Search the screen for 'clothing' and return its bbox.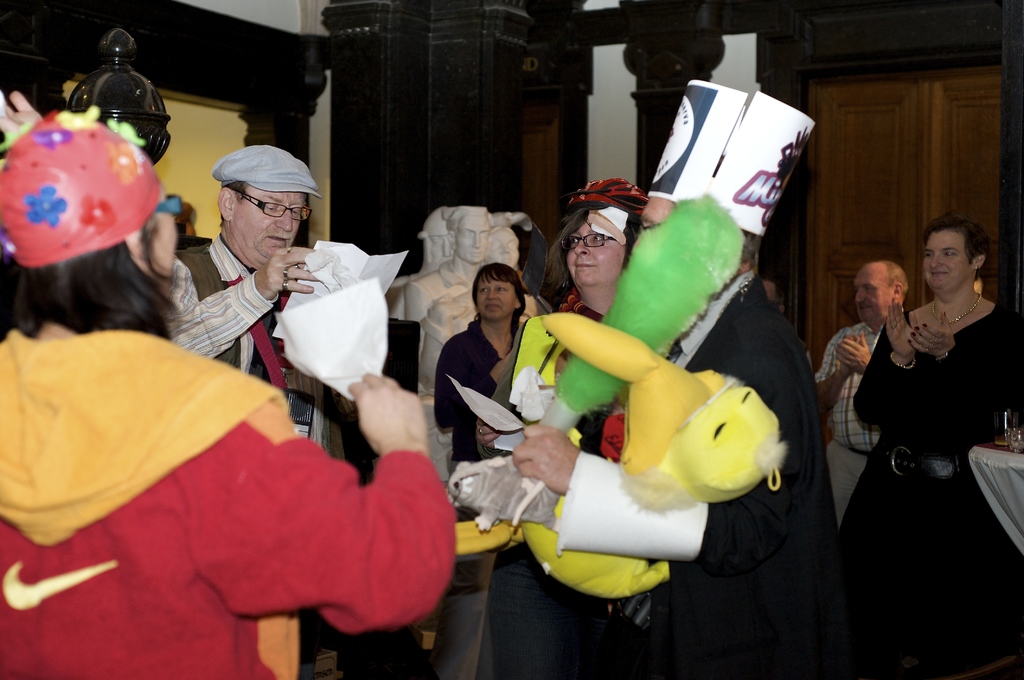
Found: region(848, 299, 1023, 673).
